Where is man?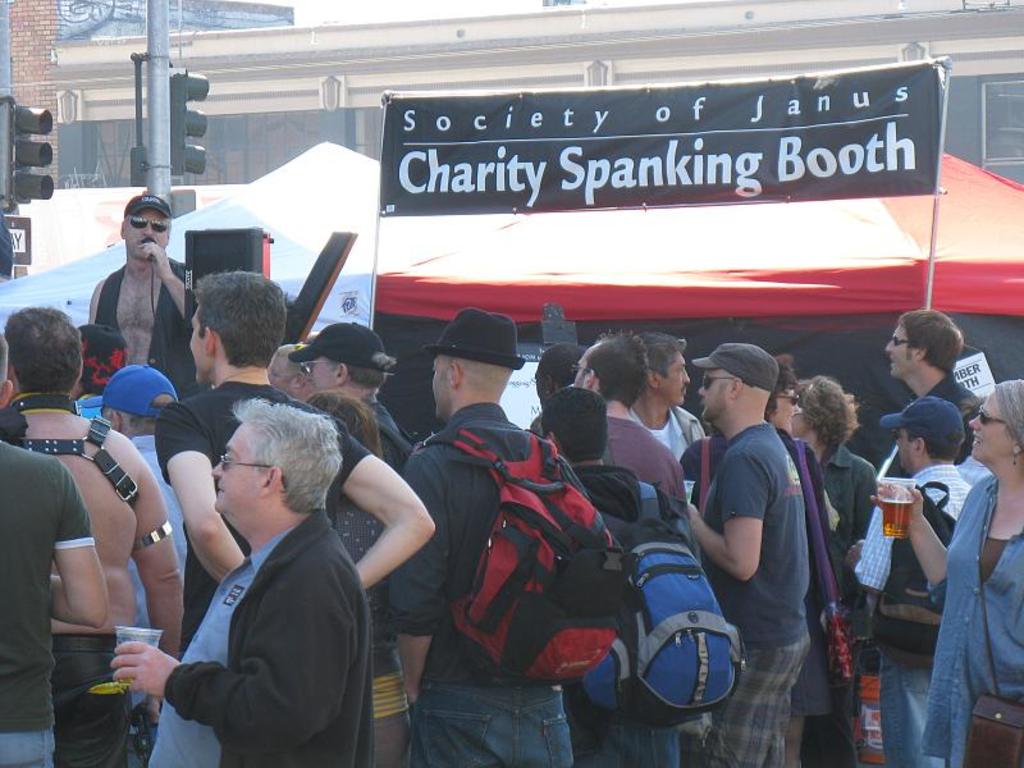
BBox(869, 307, 974, 466).
